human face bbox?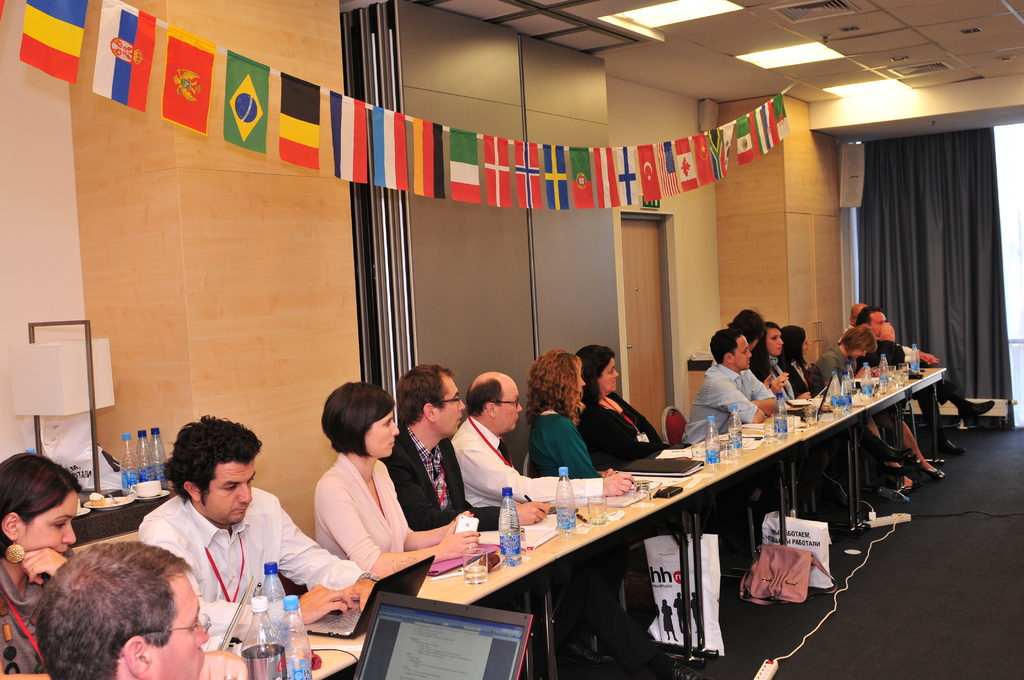
l=199, t=463, r=257, b=523
